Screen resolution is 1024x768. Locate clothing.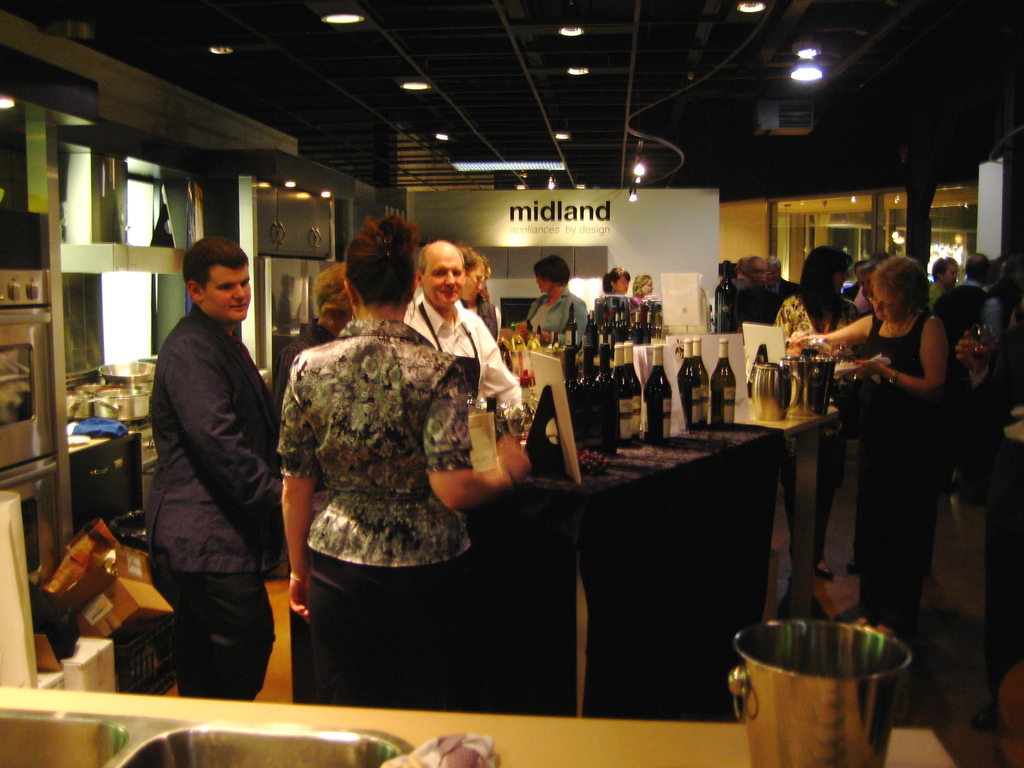
BBox(142, 307, 293, 699).
